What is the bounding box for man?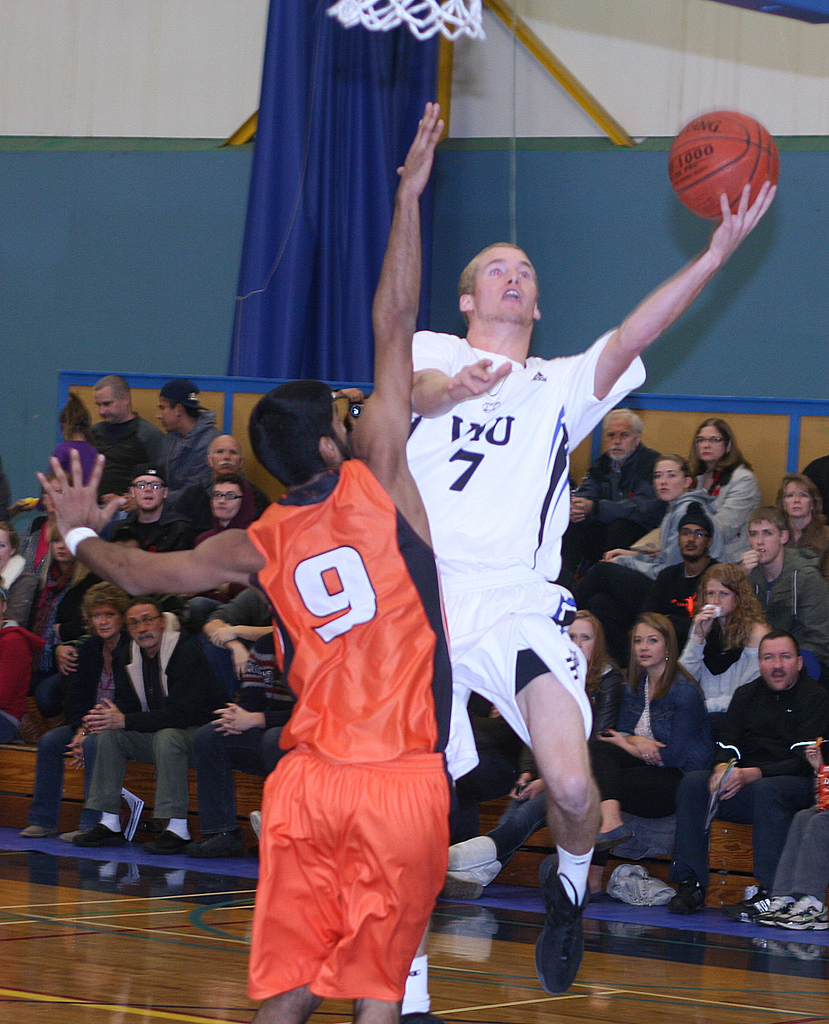
(left=194, top=580, right=275, bottom=701).
